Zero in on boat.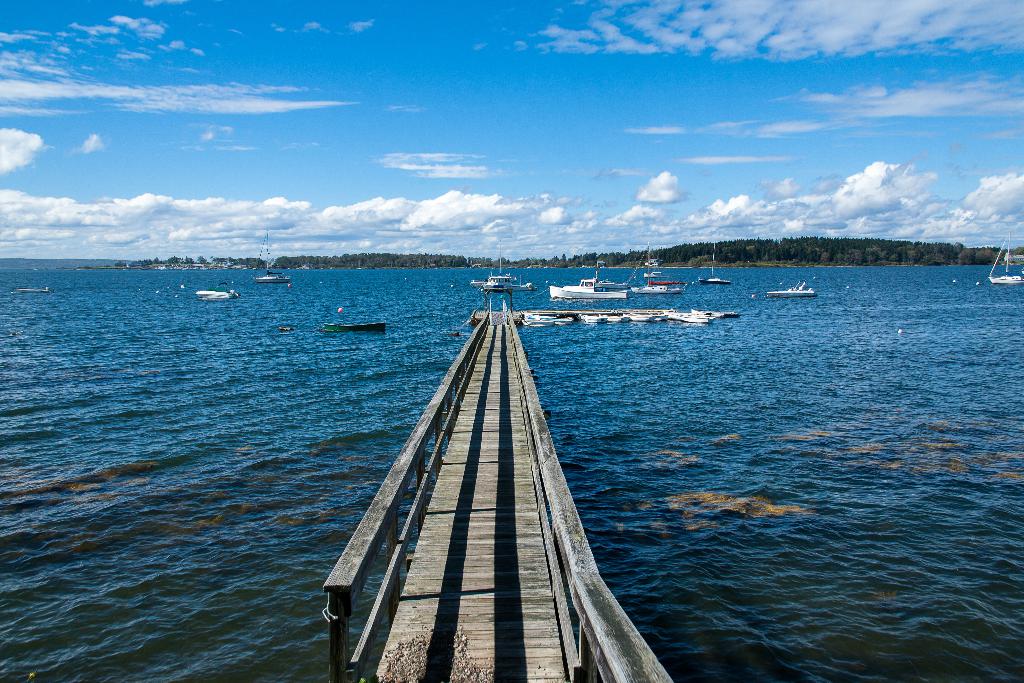
Zeroed in: crop(483, 275, 536, 293).
